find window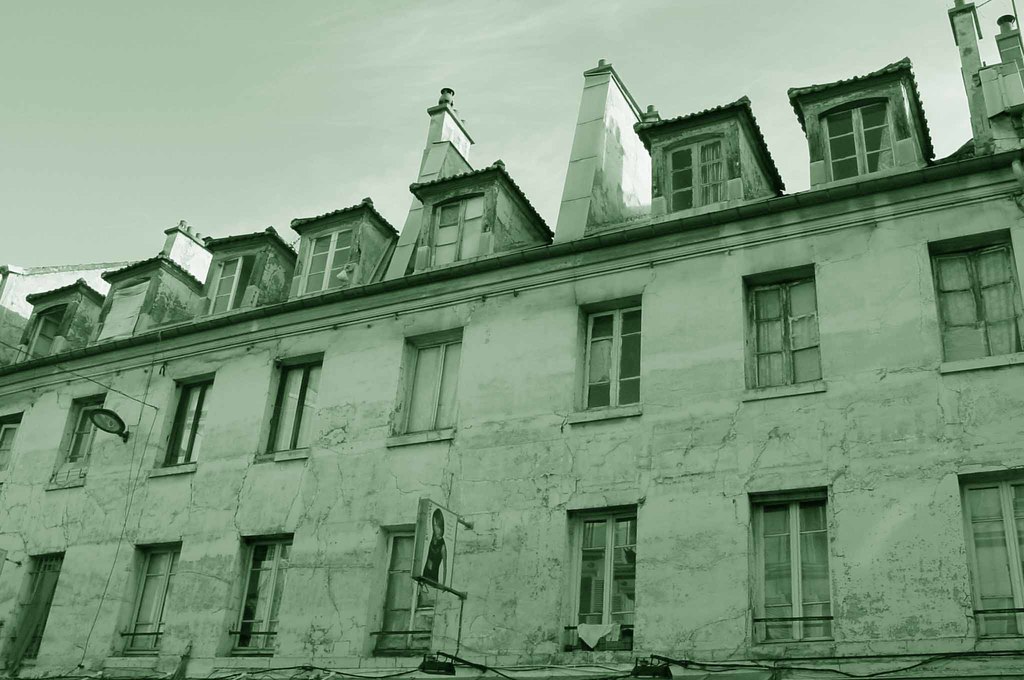
[left=748, top=485, right=839, bottom=652]
